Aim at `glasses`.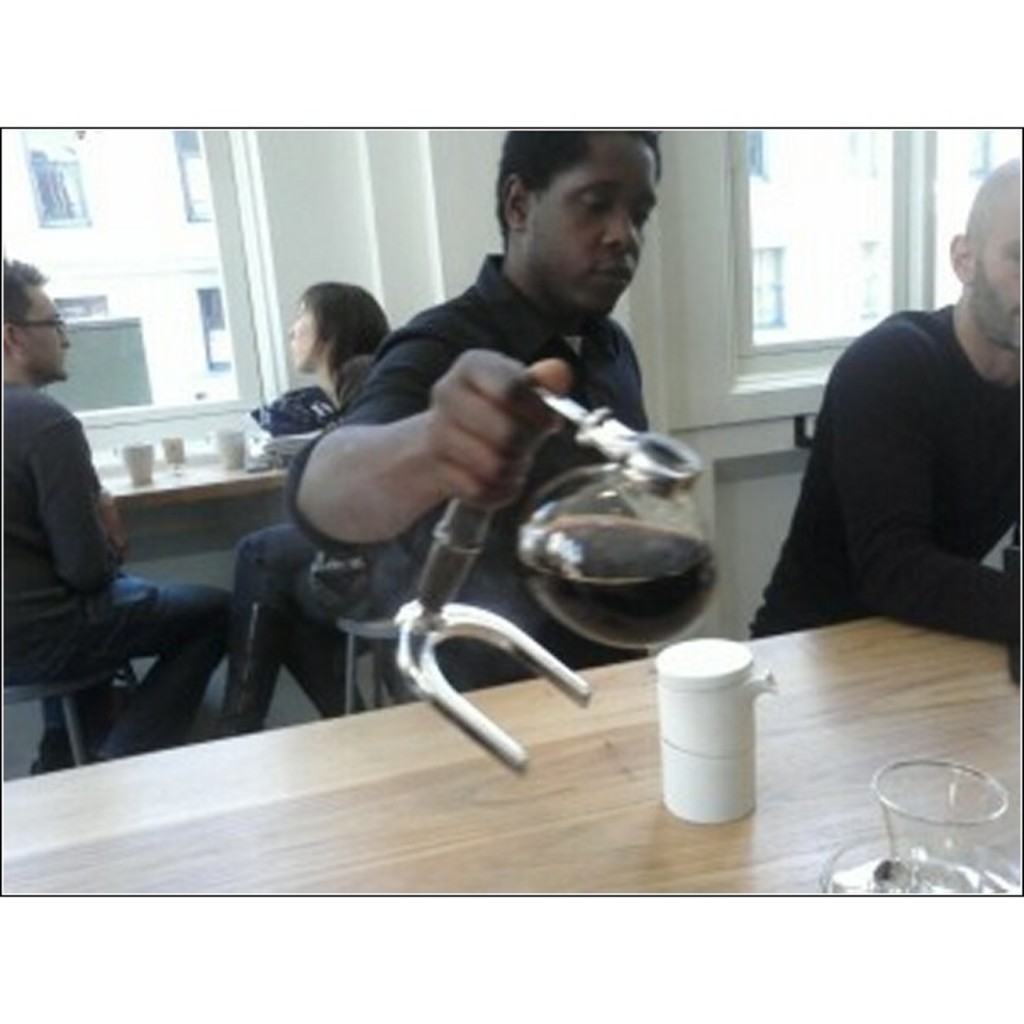
Aimed at x1=10 y1=317 x2=70 y2=334.
